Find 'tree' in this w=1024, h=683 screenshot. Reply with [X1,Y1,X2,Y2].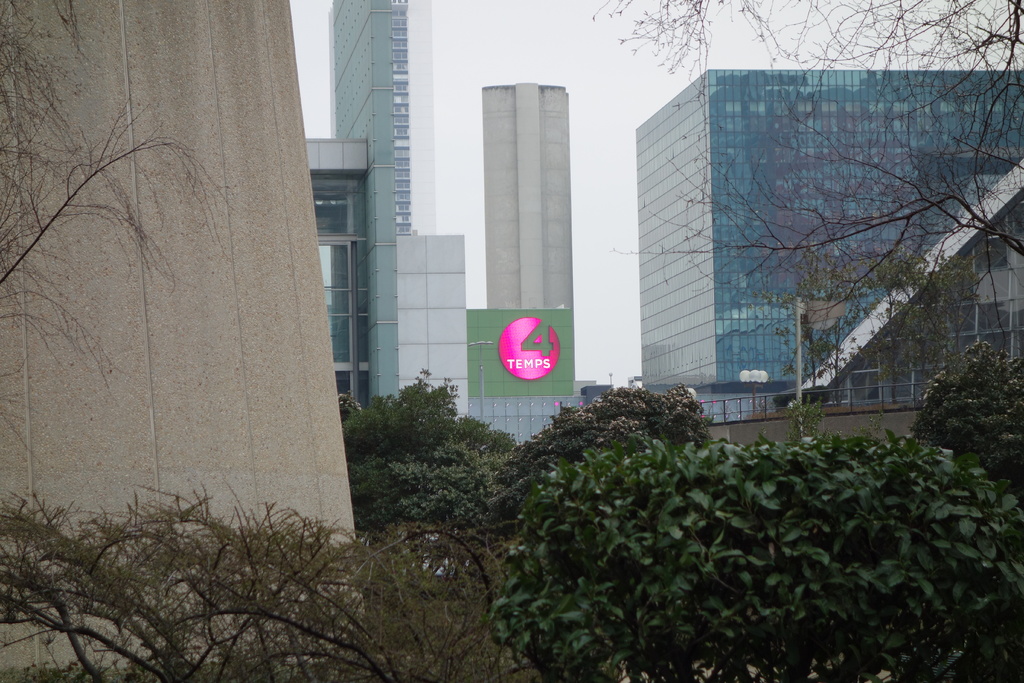
[925,326,1016,465].
